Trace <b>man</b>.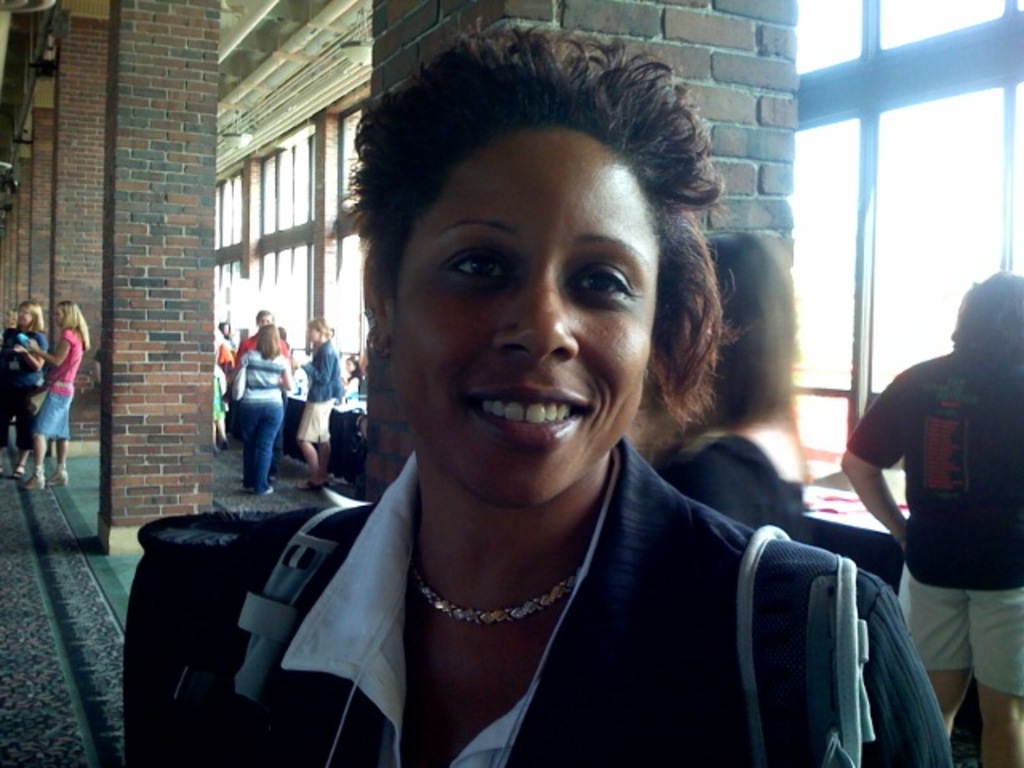
Traced to {"x1": 232, "y1": 306, "x2": 293, "y2": 366}.
